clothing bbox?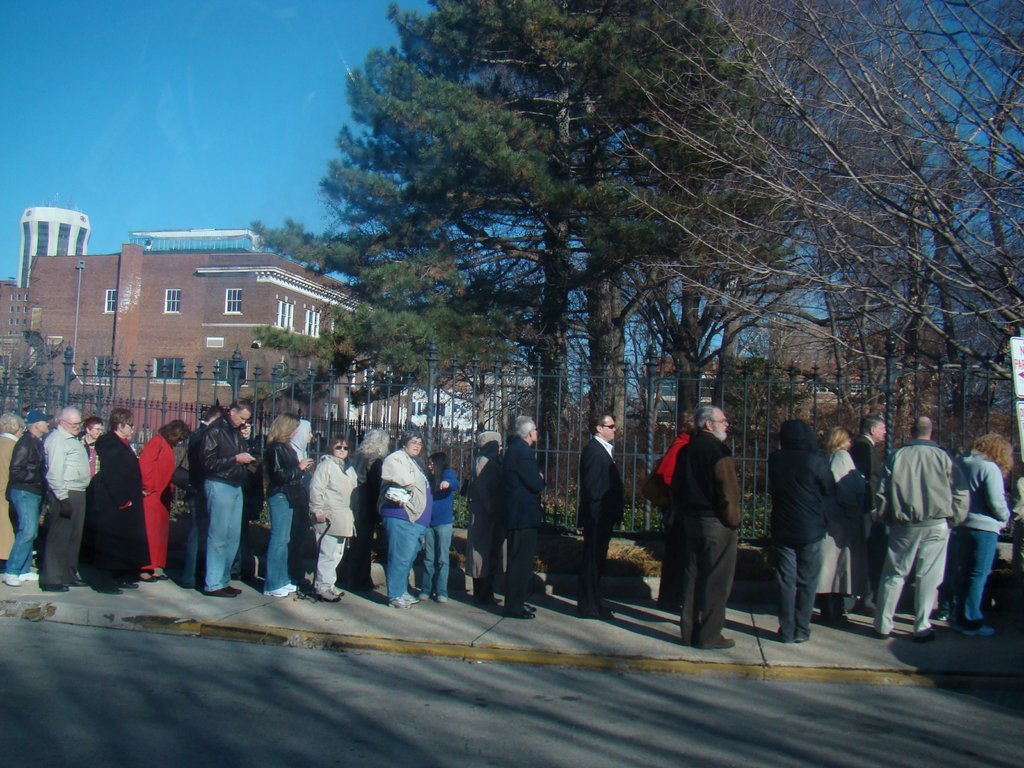
(680,426,748,651)
